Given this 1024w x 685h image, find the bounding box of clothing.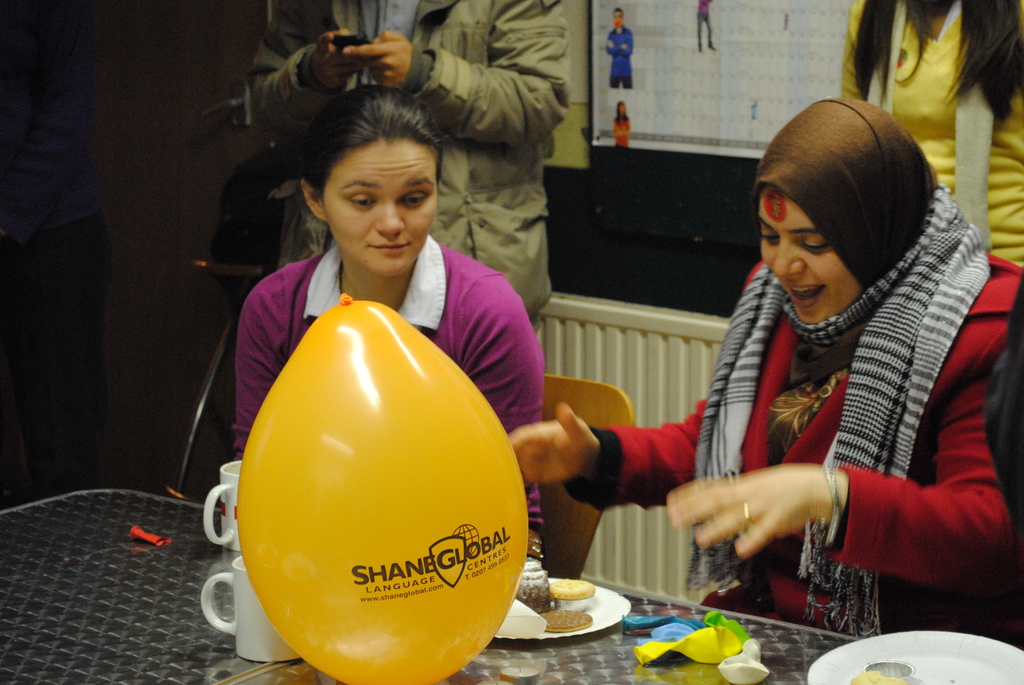
BBox(209, 235, 554, 549).
